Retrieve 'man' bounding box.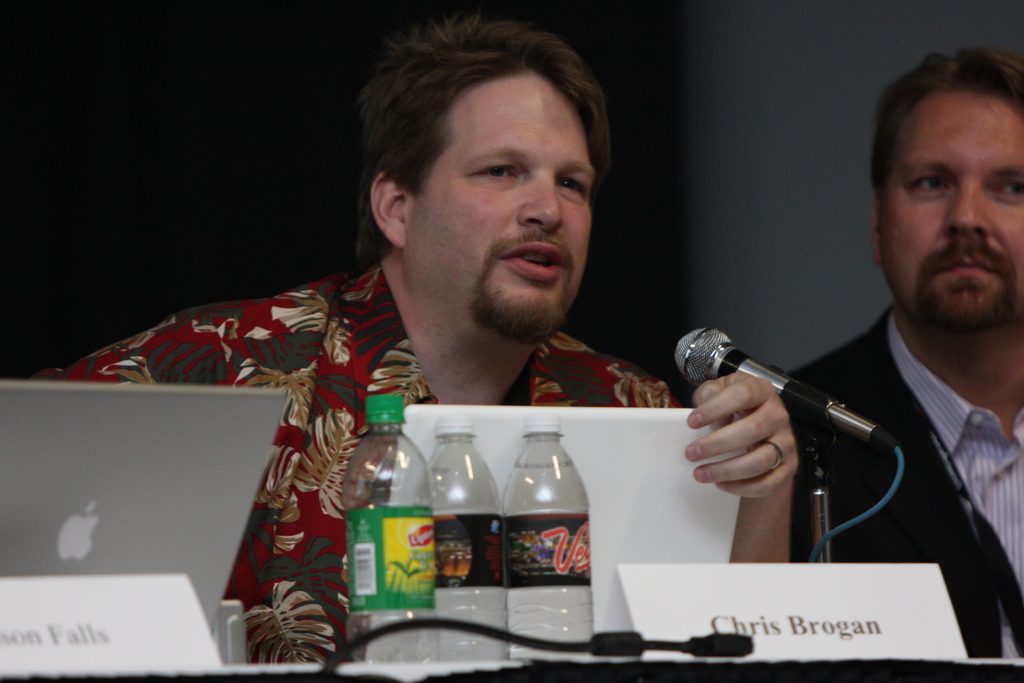
Bounding box: [left=18, top=4, right=801, bottom=670].
